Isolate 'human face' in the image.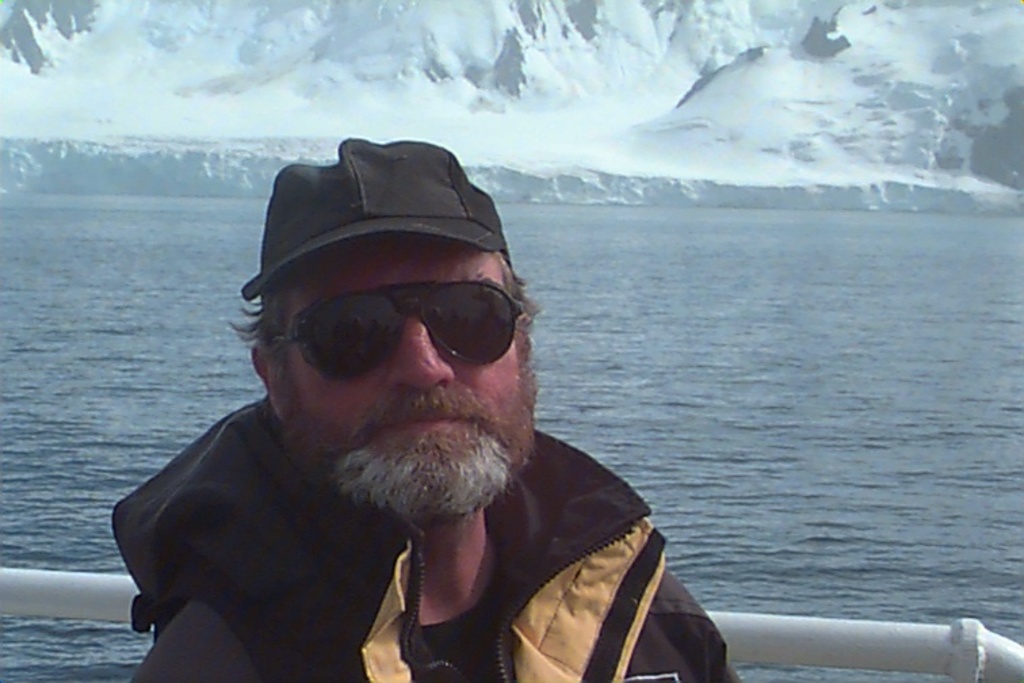
Isolated region: 276/239/539/522.
